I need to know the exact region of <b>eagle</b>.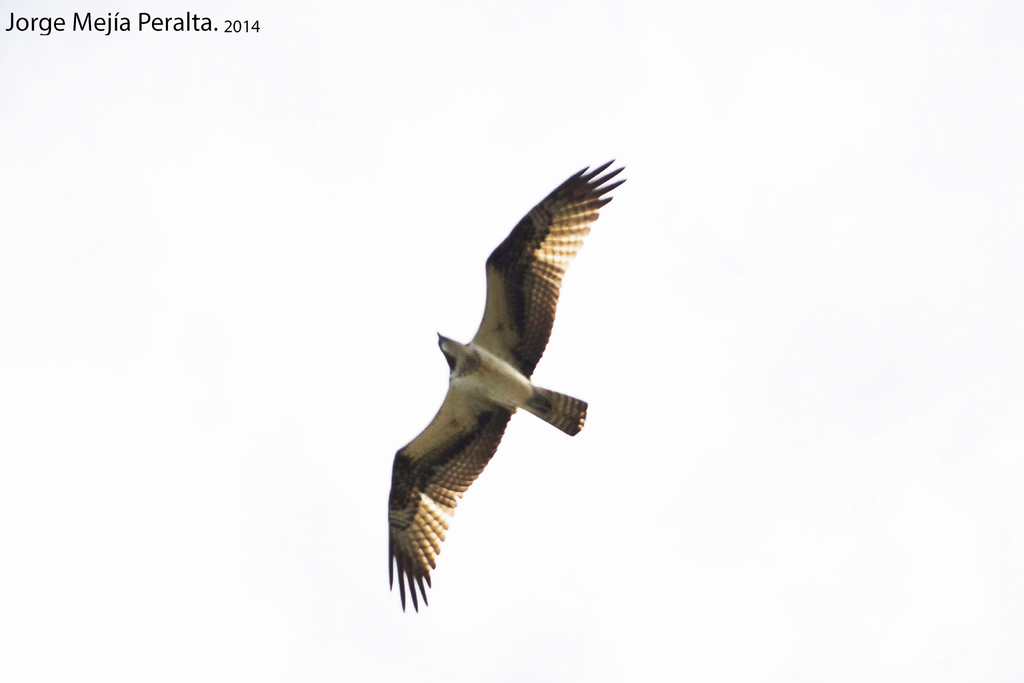
Region: (392, 151, 616, 614).
